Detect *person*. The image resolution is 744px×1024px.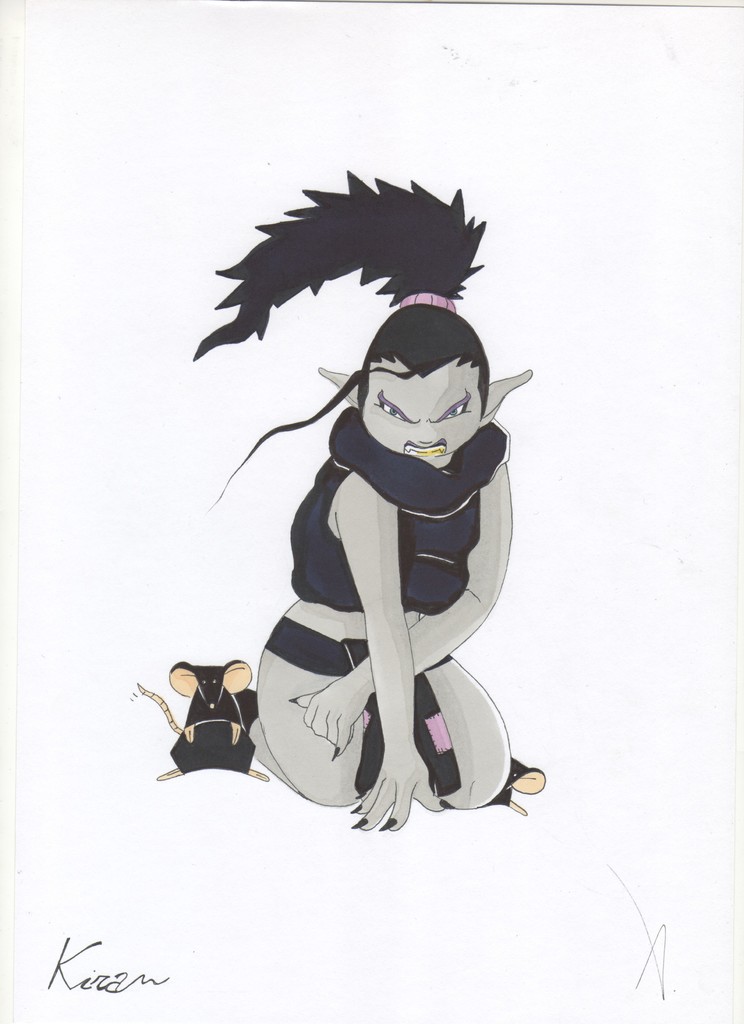
Rect(206, 285, 530, 836).
